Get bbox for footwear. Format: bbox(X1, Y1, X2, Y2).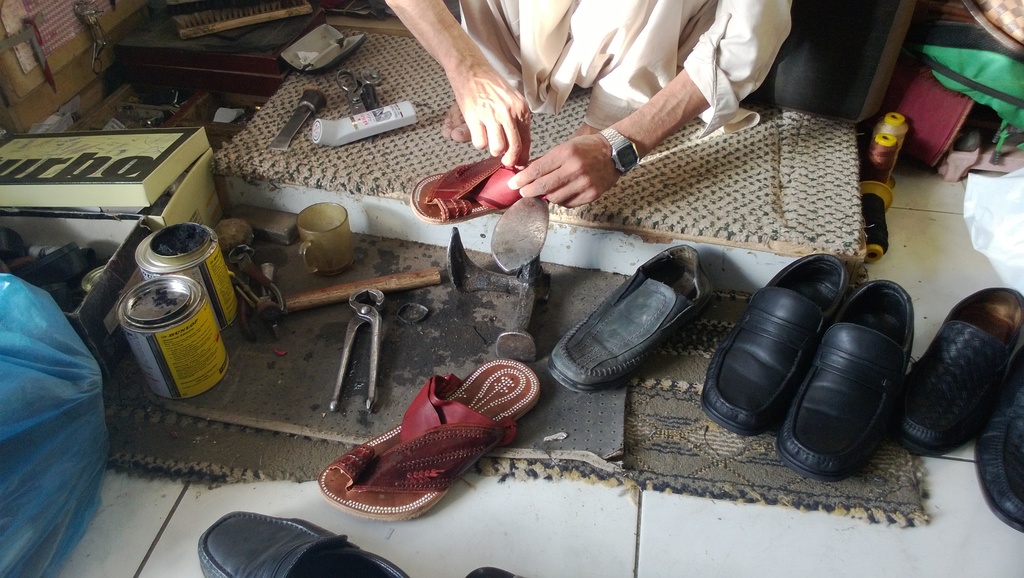
bbox(772, 278, 913, 478).
